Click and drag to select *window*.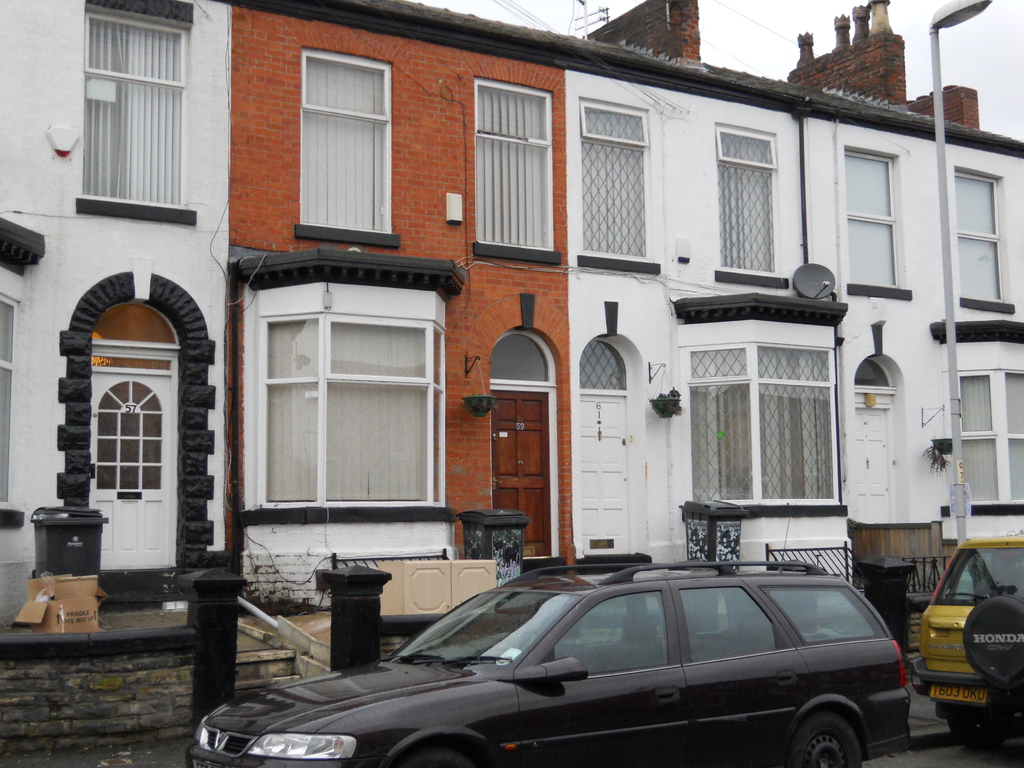
Selection: region(468, 79, 562, 260).
